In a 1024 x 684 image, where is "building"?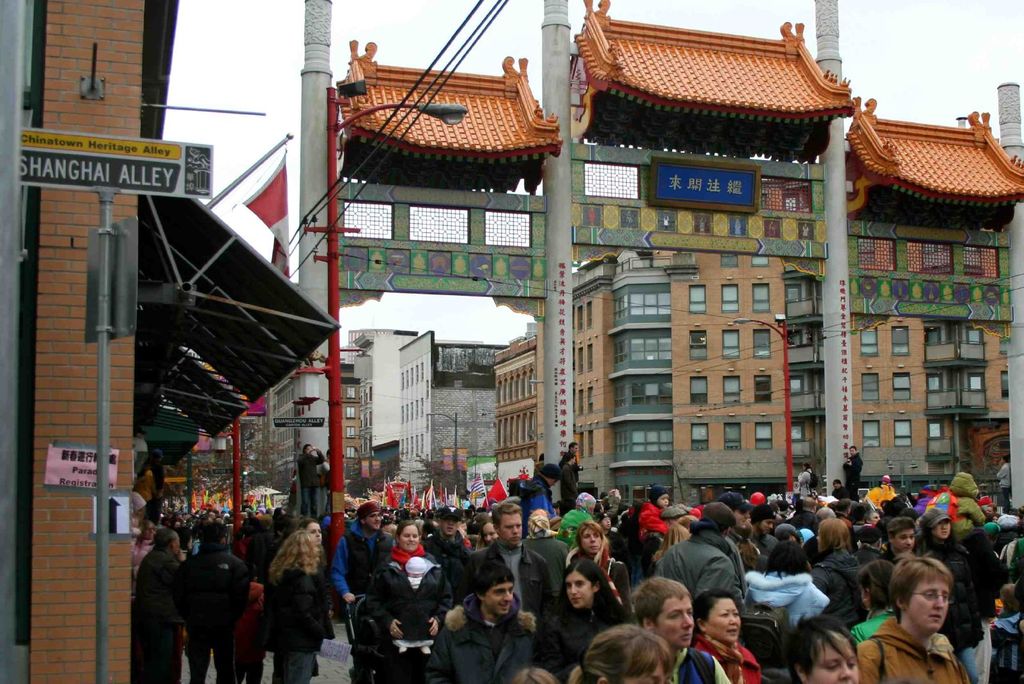
<bbox>491, 329, 545, 464</bbox>.
